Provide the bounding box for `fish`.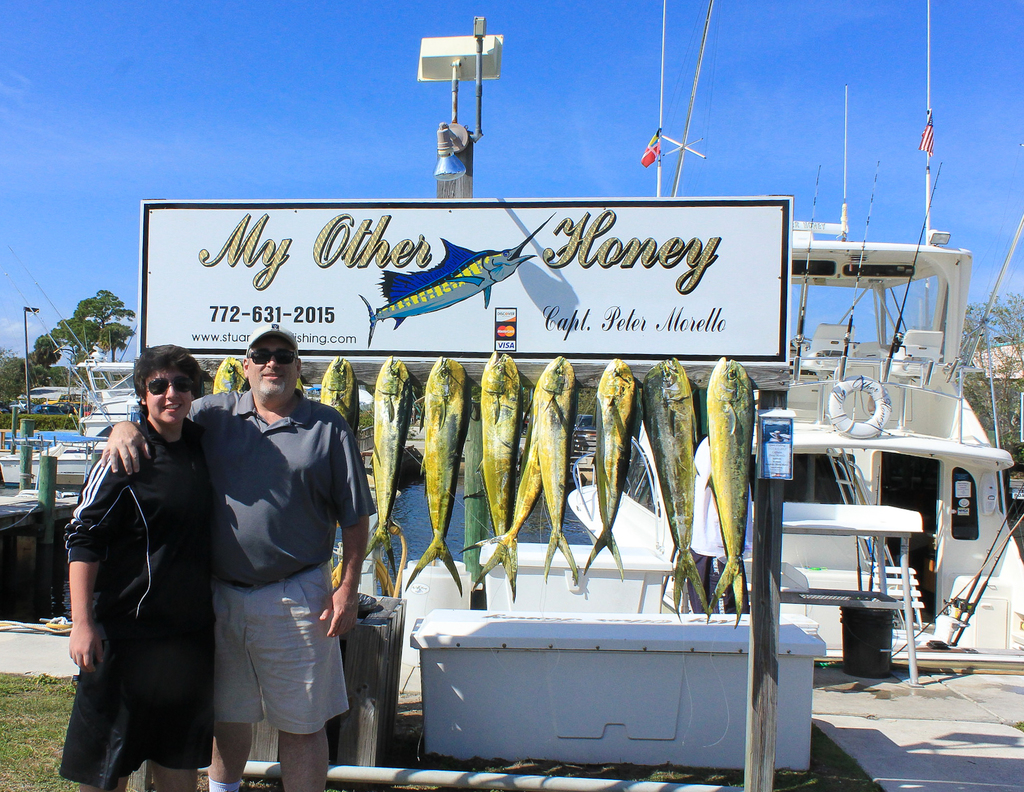
rect(703, 359, 755, 626).
